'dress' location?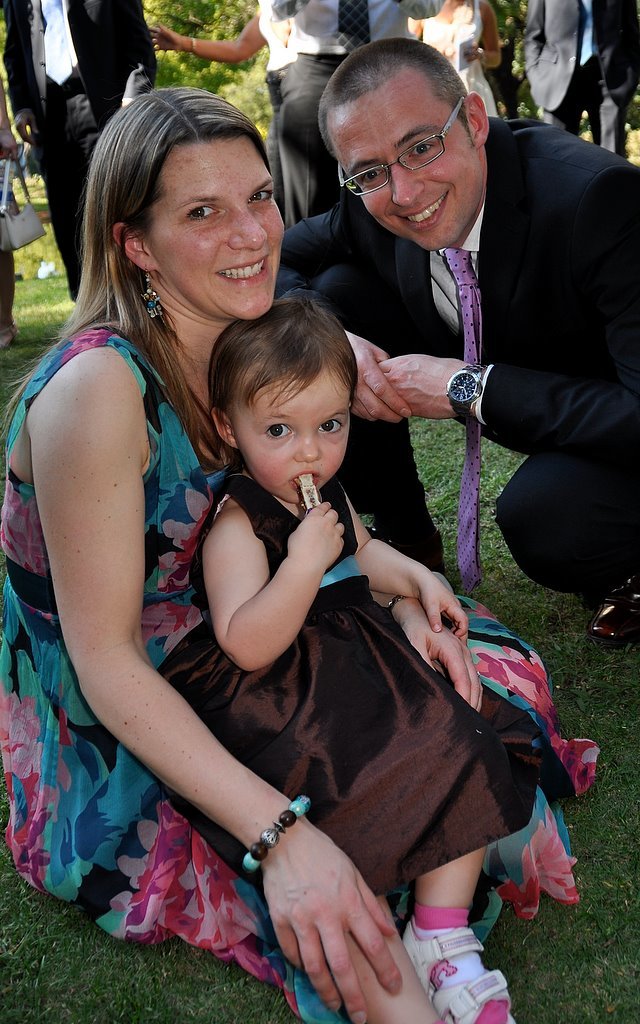
BBox(154, 472, 552, 905)
